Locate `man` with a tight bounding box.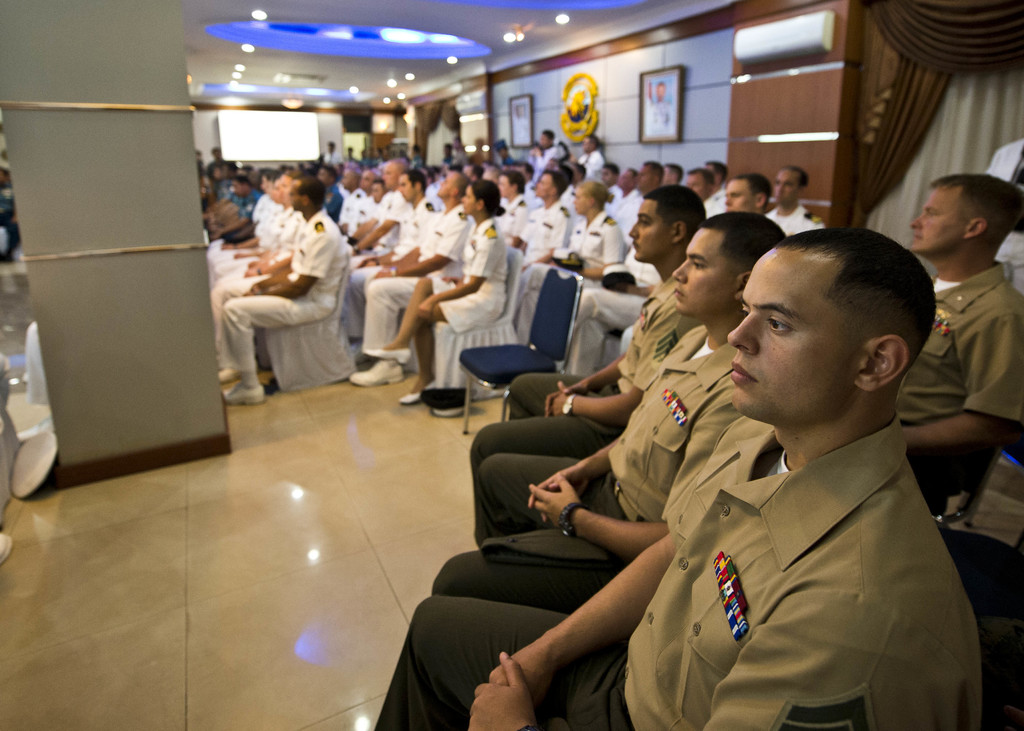
left=647, top=81, right=671, bottom=134.
